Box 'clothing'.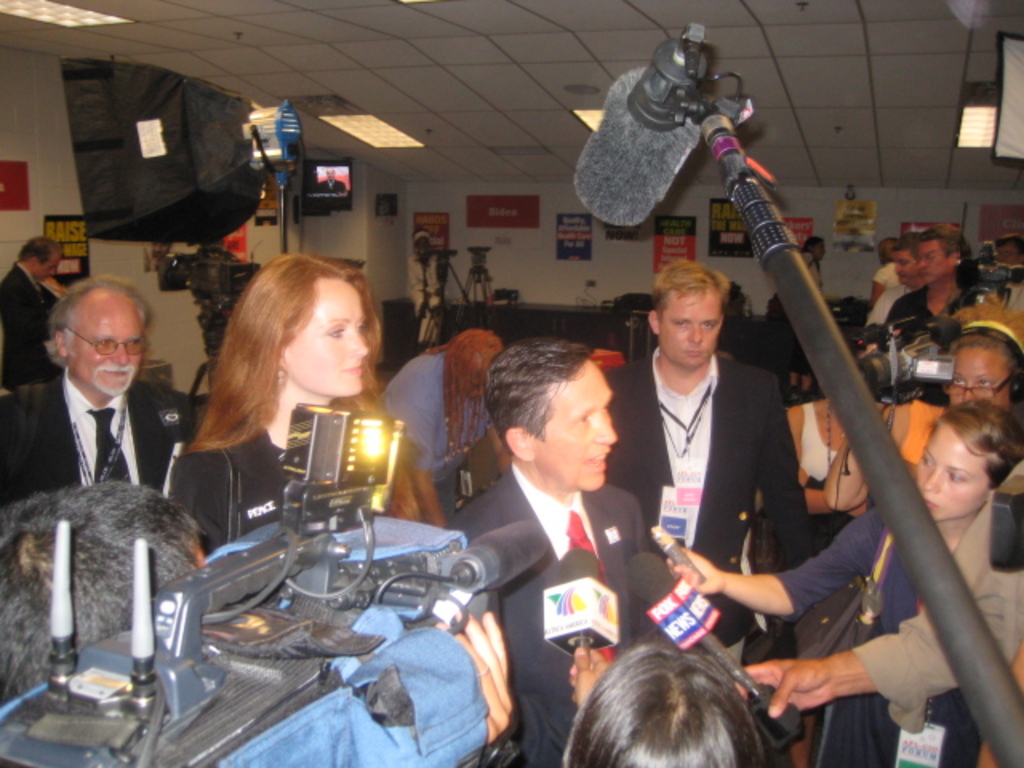
[854,454,1022,741].
